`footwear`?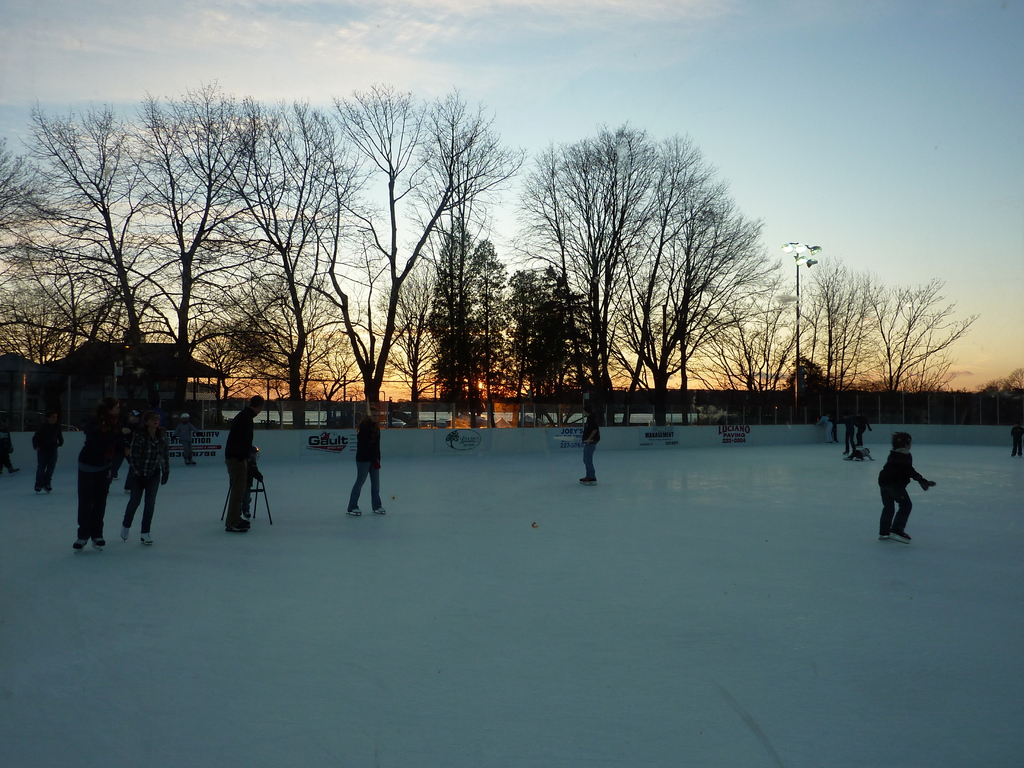
l=7, t=468, r=19, b=476
